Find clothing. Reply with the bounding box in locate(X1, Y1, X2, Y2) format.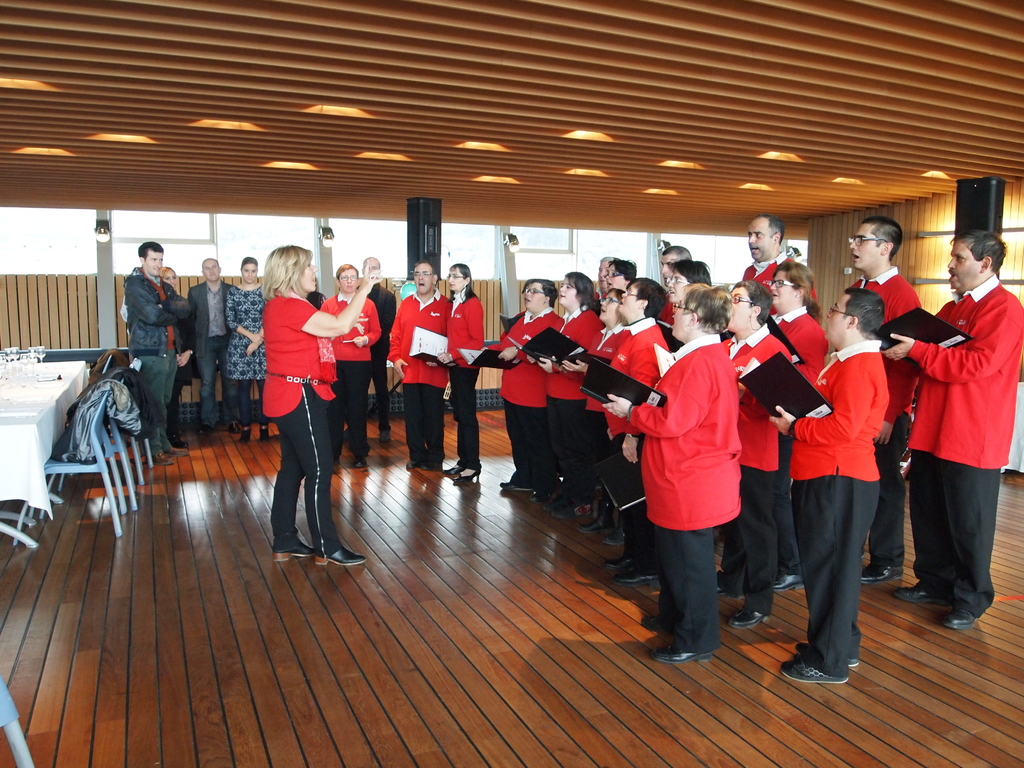
locate(727, 322, 787, 462).
